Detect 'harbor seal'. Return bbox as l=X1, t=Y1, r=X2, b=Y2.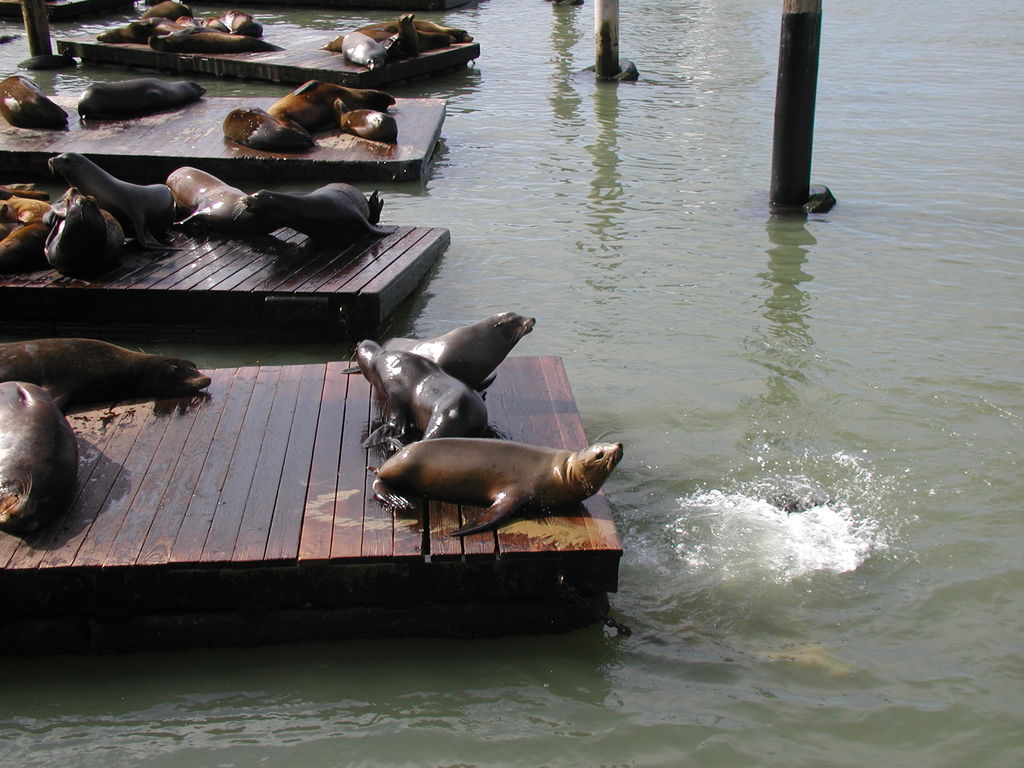
l=218, t=106, r=320, b=157.
